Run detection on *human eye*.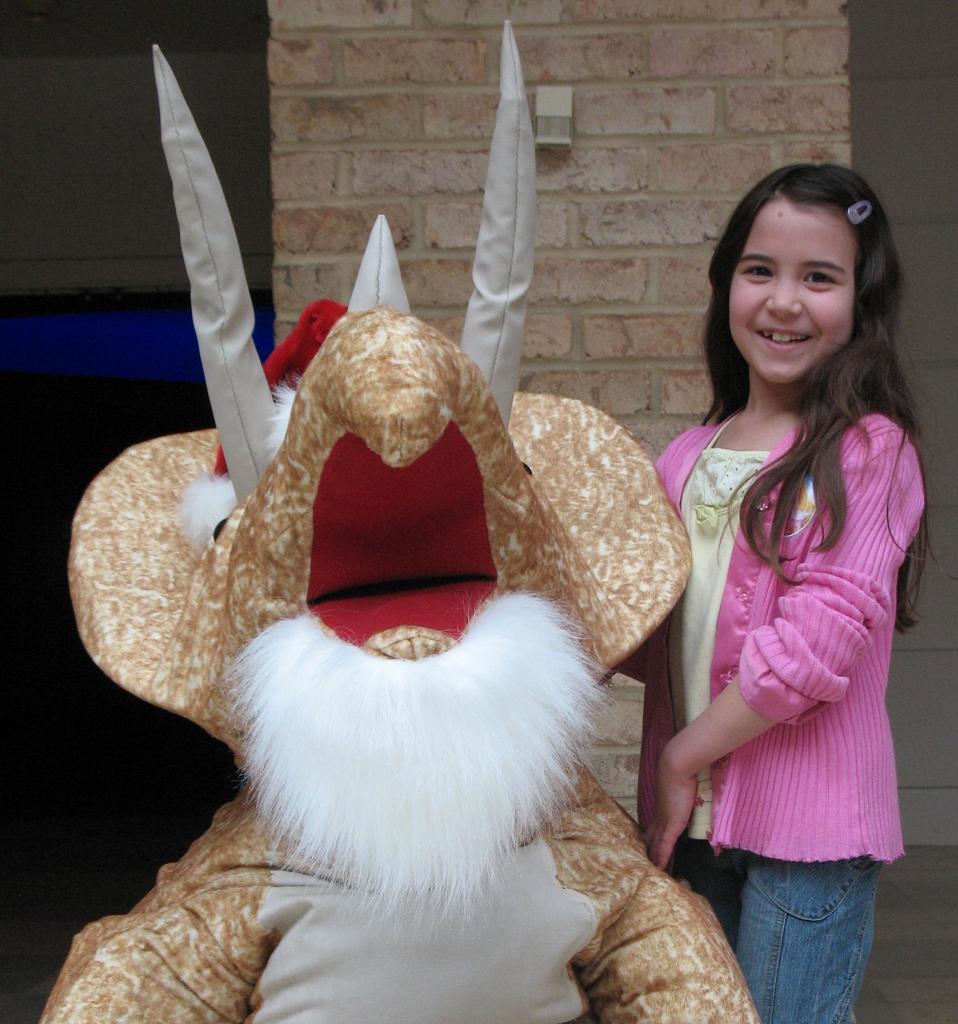
Result: (801,267,836,289).
